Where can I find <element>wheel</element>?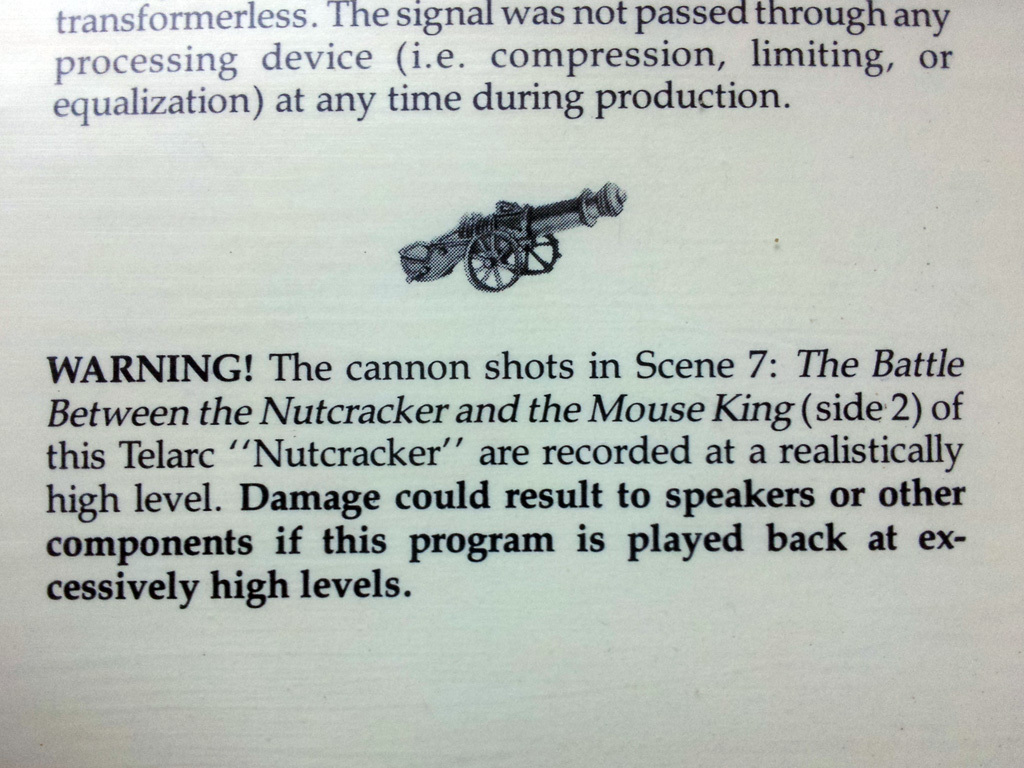
You can find it at (x1=463, y1=223, x2=524, y2=295).
